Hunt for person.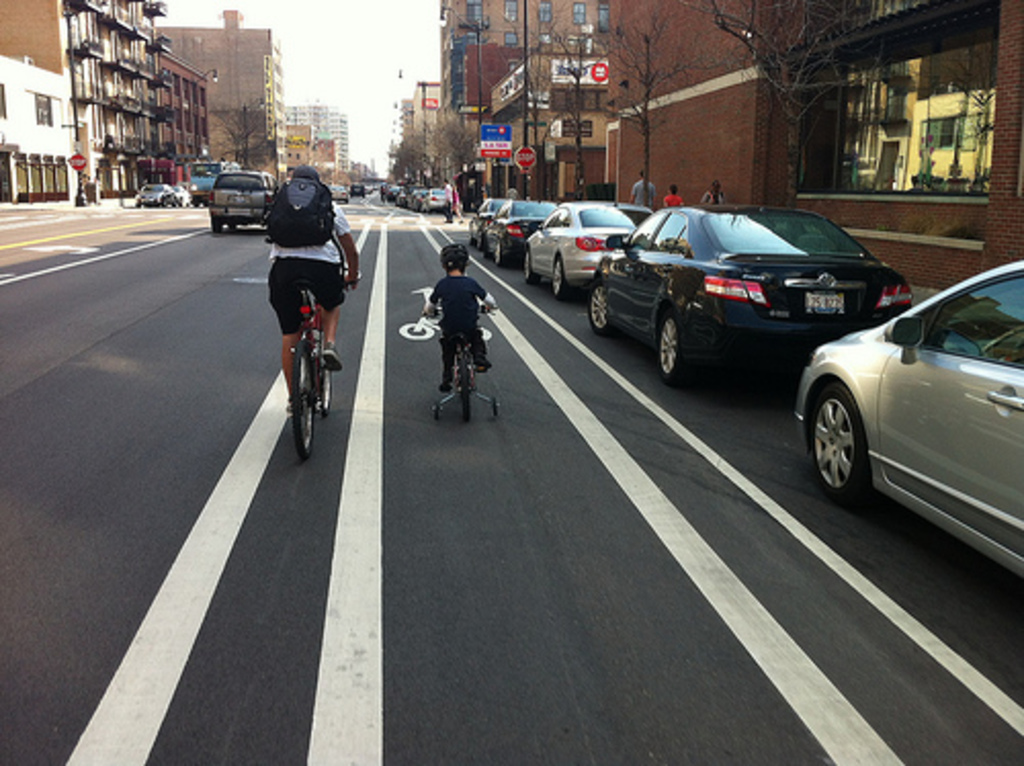
Hunted down at box=[664, 182, 686, 213].
